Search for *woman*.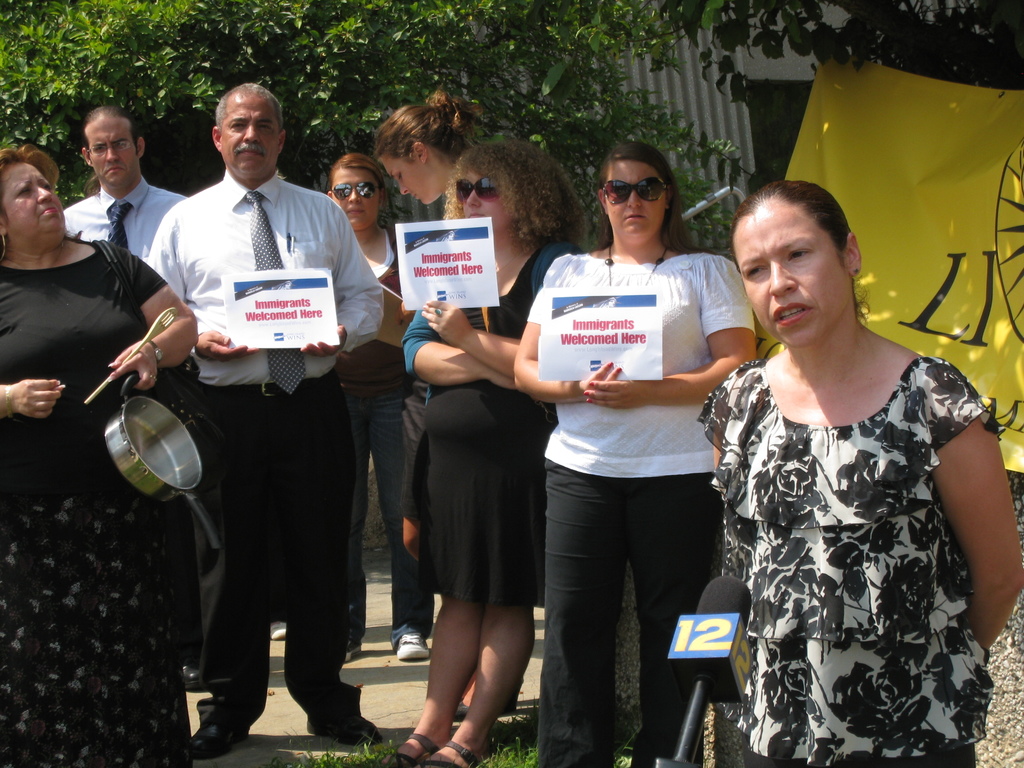
Found at [323, 149, 429, 665].
